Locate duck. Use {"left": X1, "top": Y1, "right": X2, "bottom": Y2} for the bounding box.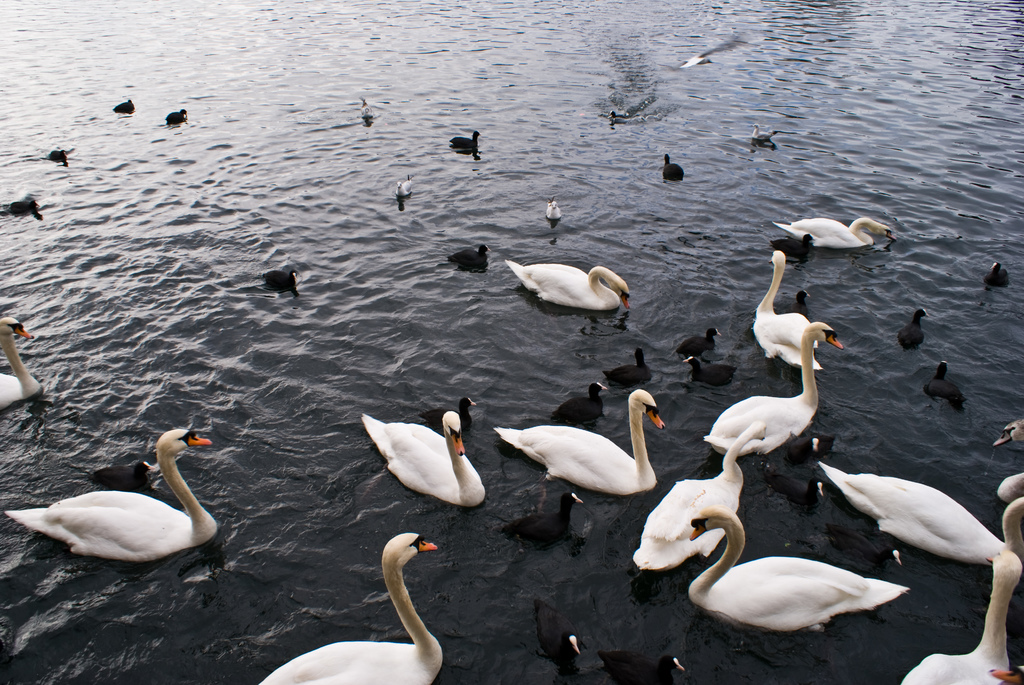
{"left": 604, "top": 350, "right": 651, "bottom": 387}.
